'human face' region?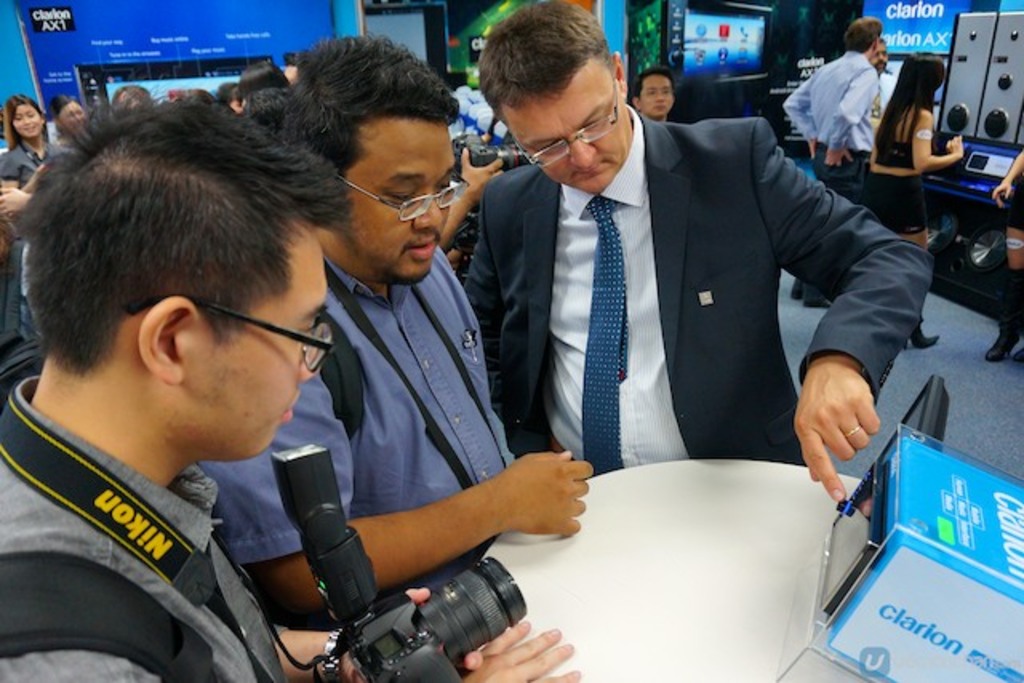
[left=331, top=115, right=453, bottom=277]
